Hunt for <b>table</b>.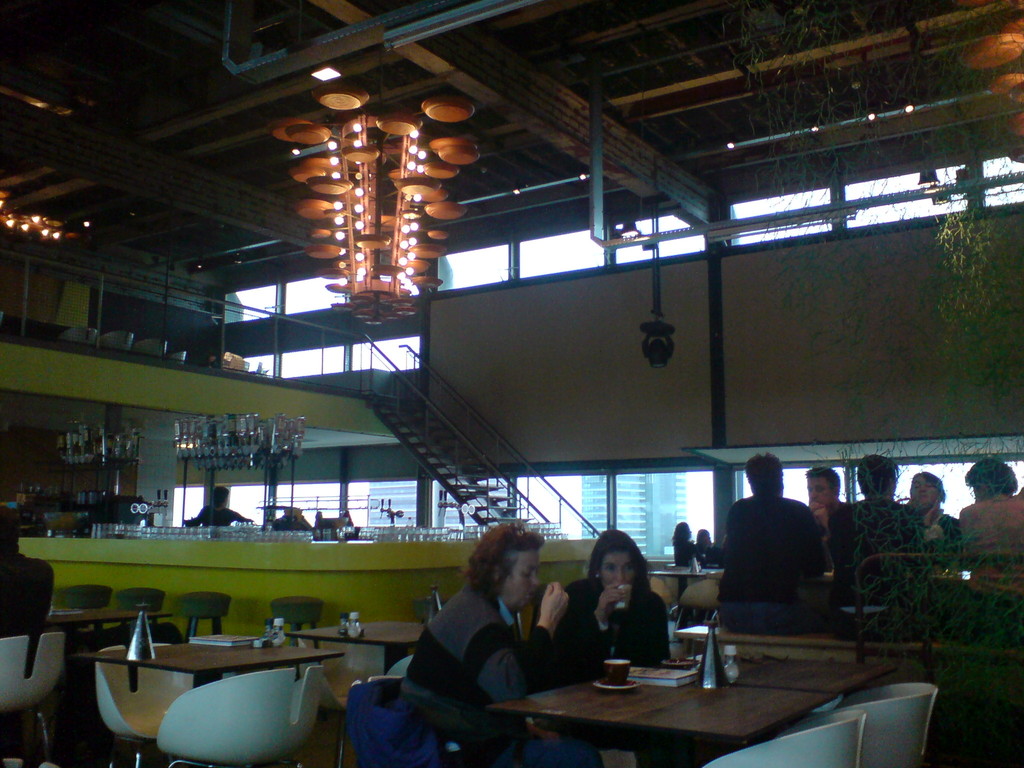
Hunted down at [71,642,330,675].
